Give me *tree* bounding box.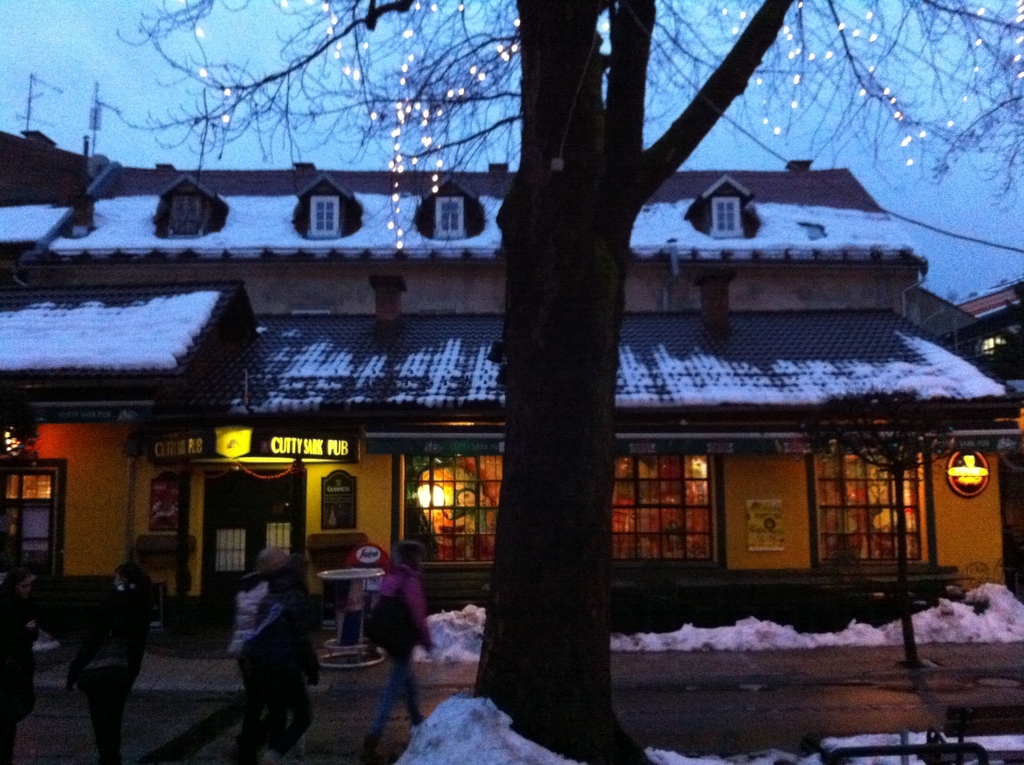
bbox=(117, 0, 1023, 764).
